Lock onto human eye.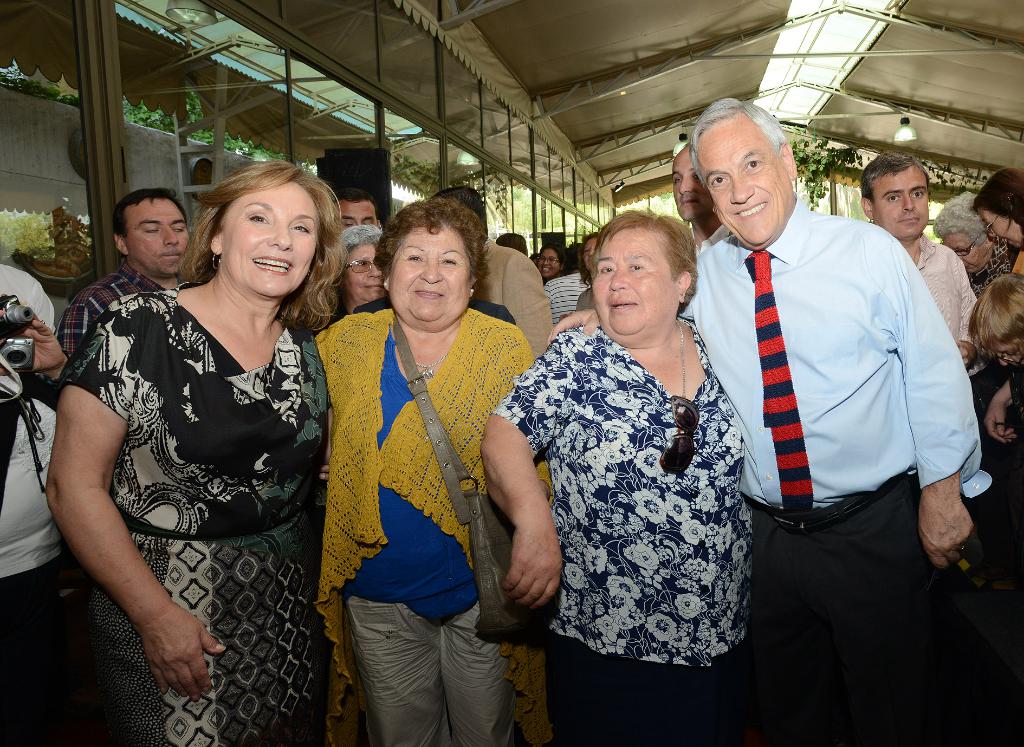
Locked: BBox(407, 253, 424, 263).
